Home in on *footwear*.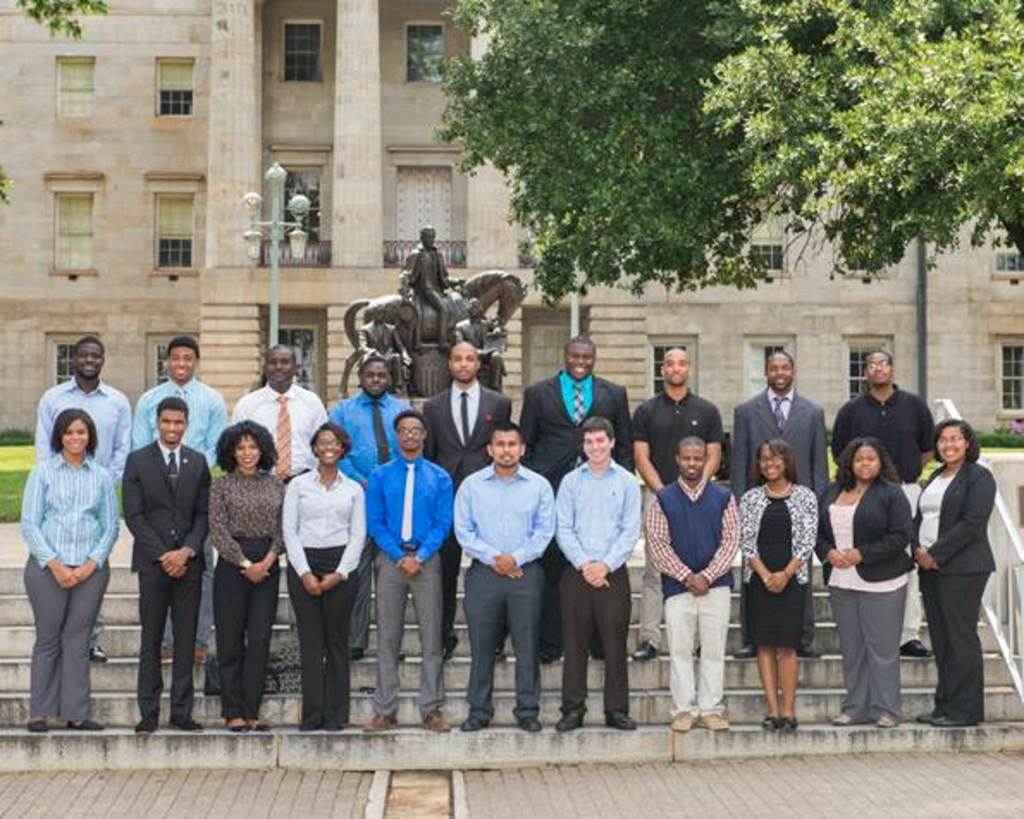
Homed in at select_region(454, 711, 485, 731).
